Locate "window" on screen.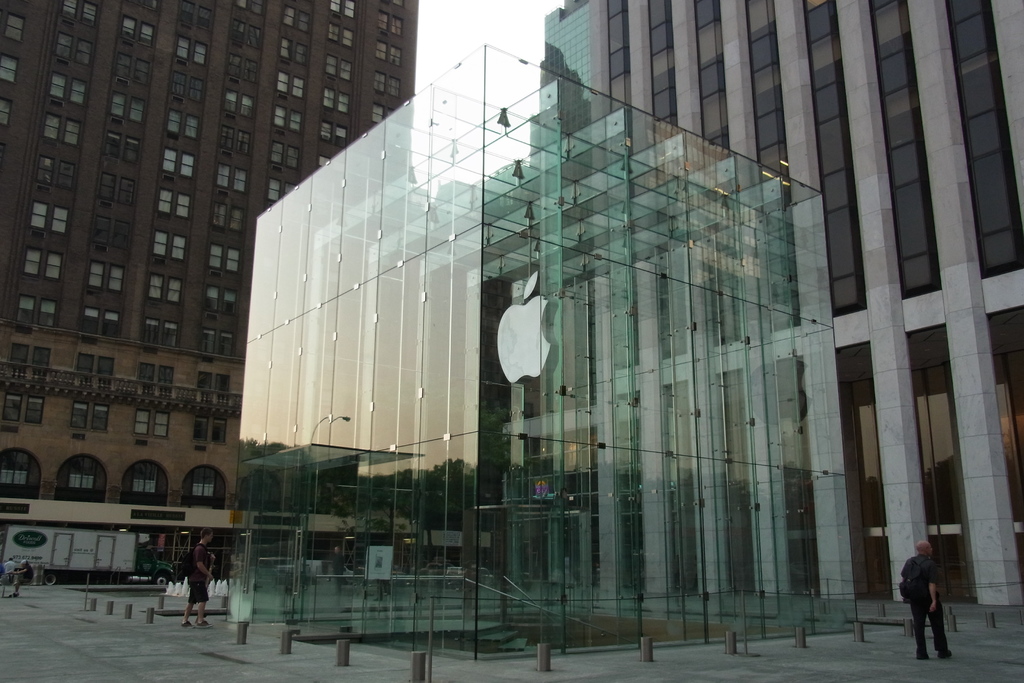
On screen at select_region(178, 34, 195, 60).
